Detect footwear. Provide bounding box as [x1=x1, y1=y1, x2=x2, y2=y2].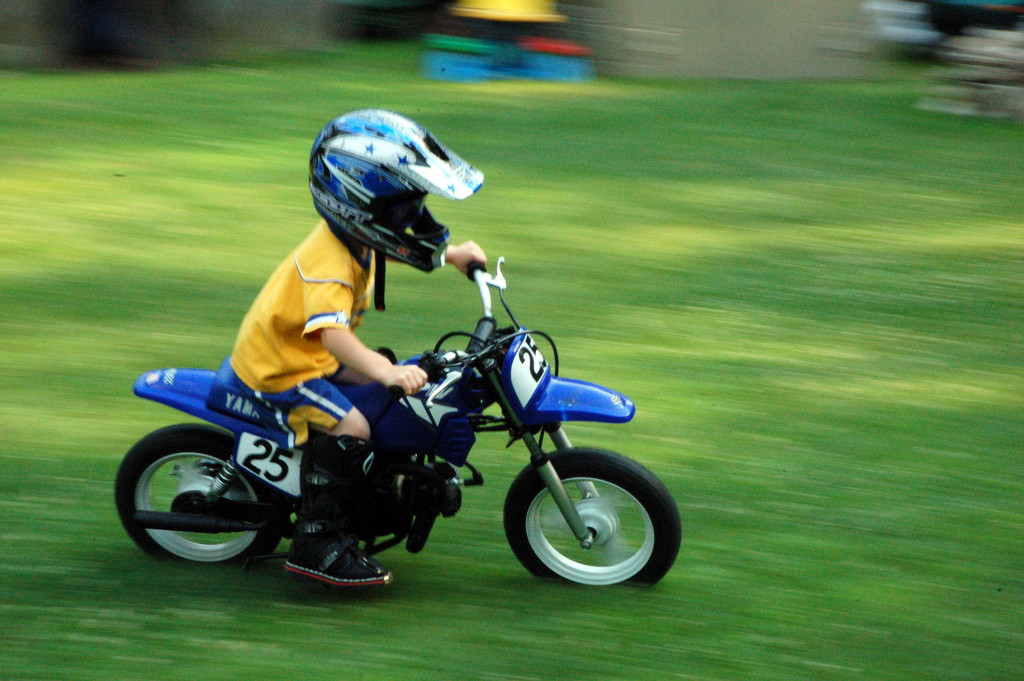
[x1=292, y1=529, x2=374, y2=599].
